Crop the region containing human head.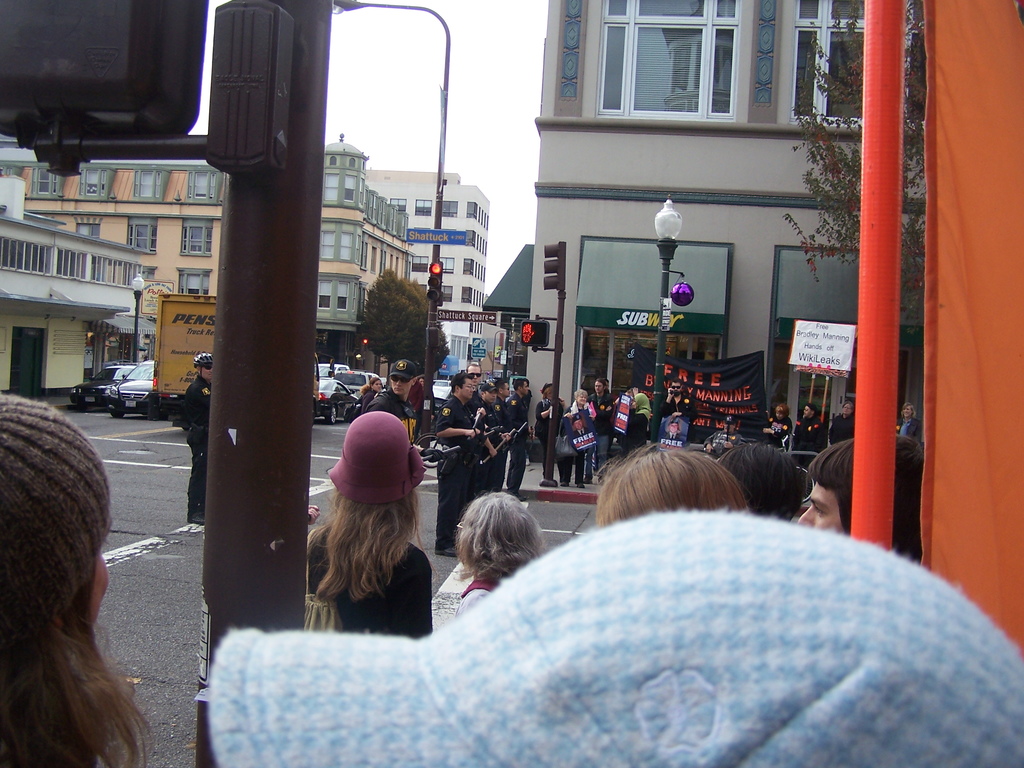
Crop region: rect(671, 380, 681, 396).
